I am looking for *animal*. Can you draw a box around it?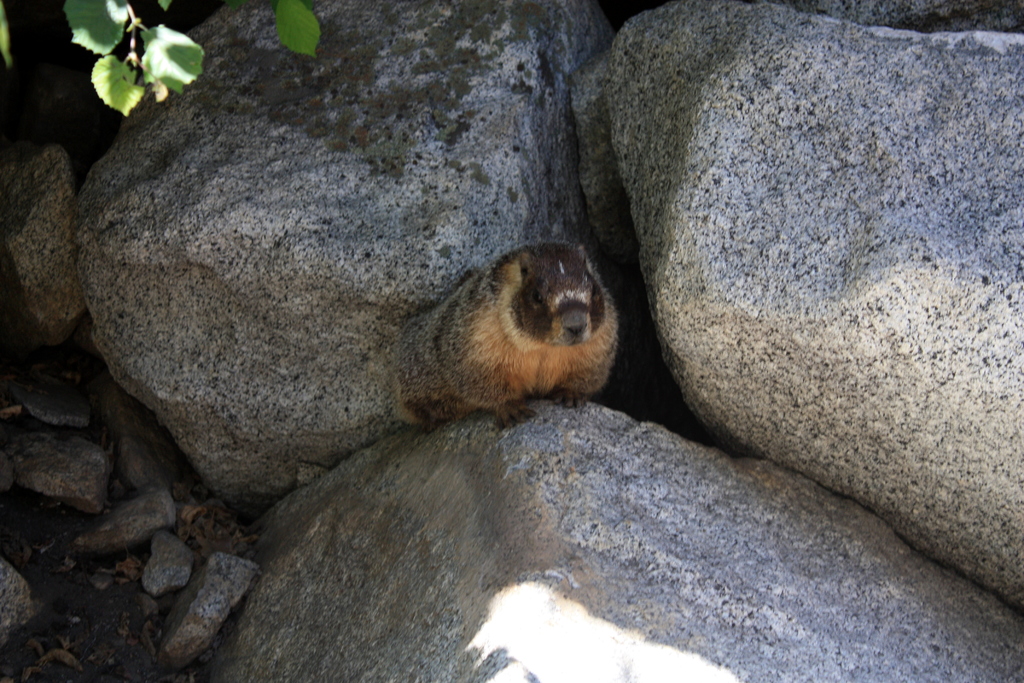
Sure, the bounding box is bbox=(398, 244, 621, 425).
